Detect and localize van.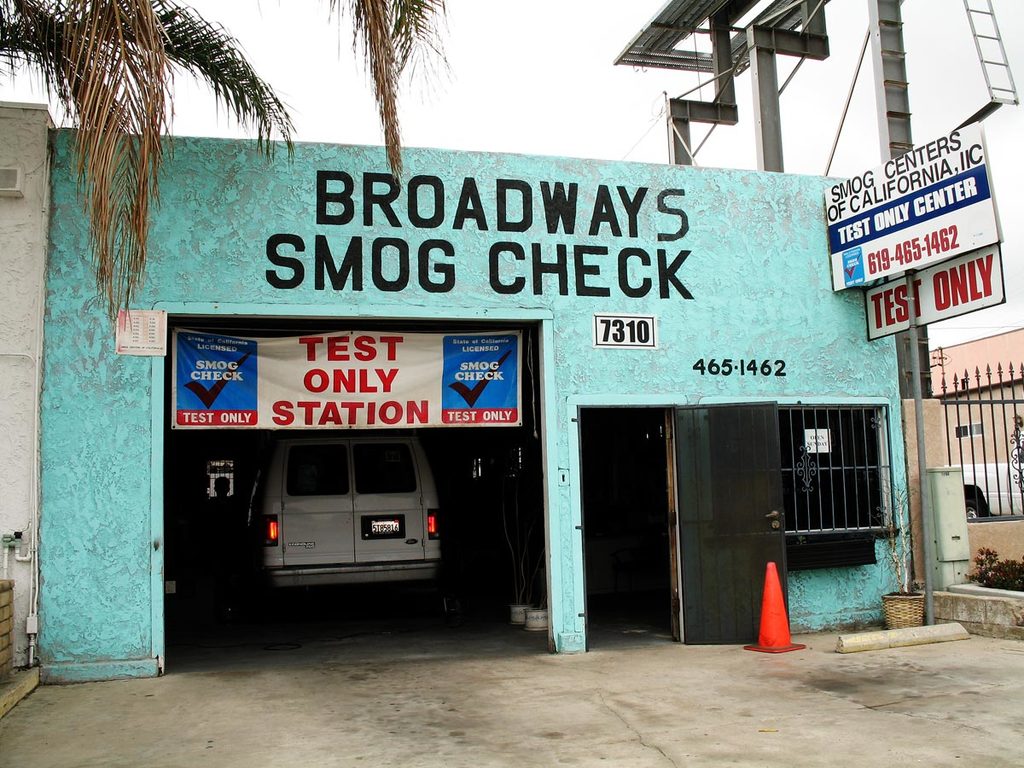
Localized at <region>248, 433, 443, 588</region>.
